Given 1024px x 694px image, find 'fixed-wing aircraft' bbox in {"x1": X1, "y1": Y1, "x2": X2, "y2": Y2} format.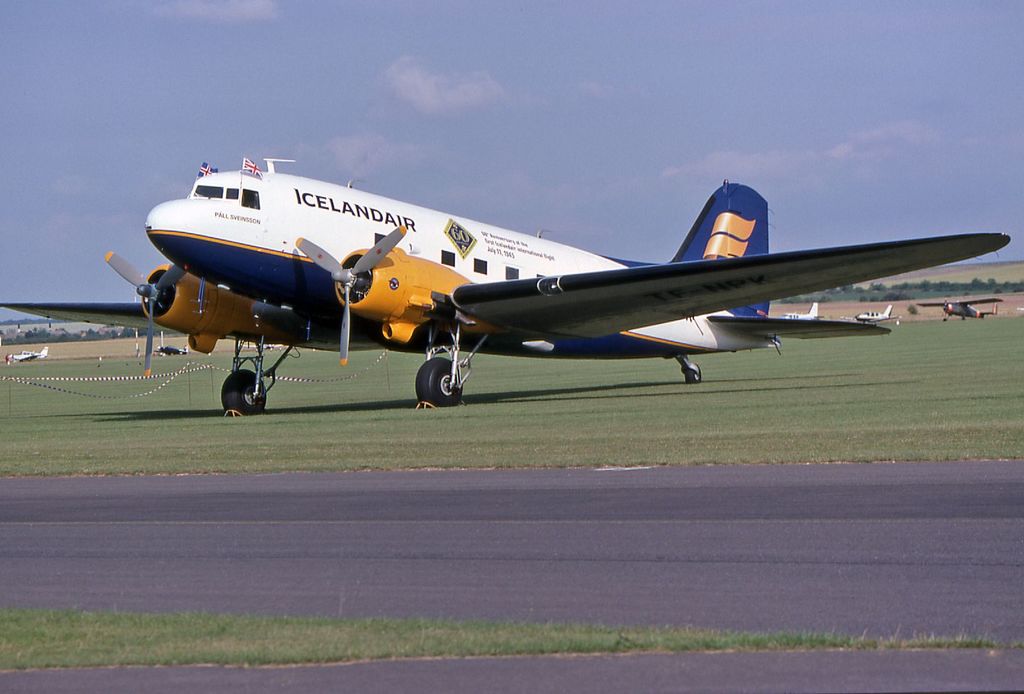
{"x1": 155, "y1": 341, "x2": 188, "y2": 356}.
